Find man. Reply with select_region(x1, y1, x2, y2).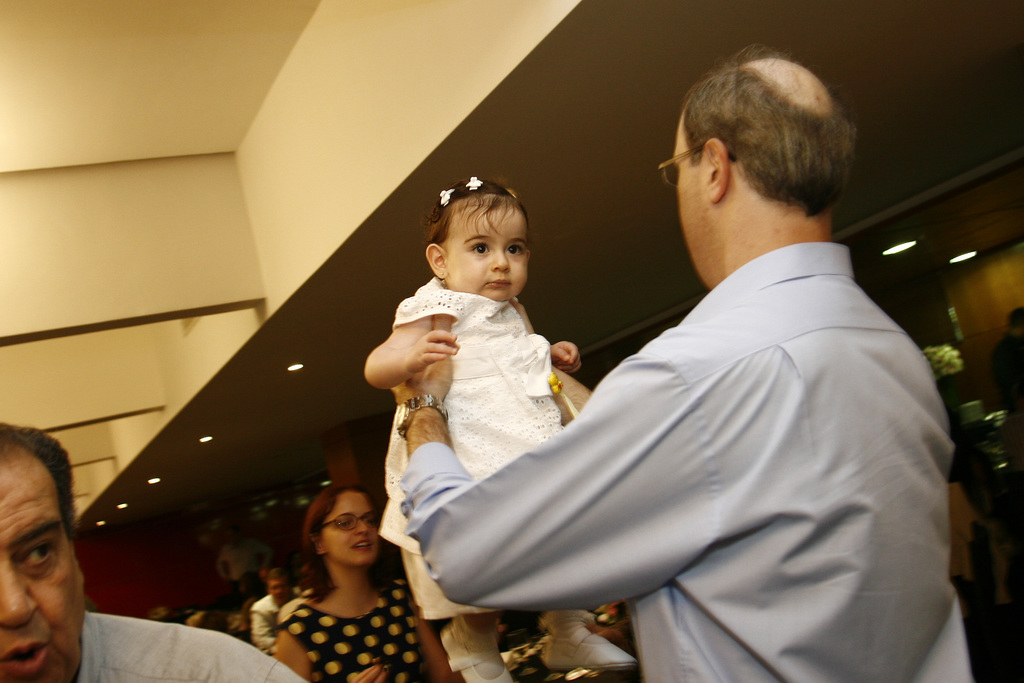
select_region(394, 83, 963, 664).
